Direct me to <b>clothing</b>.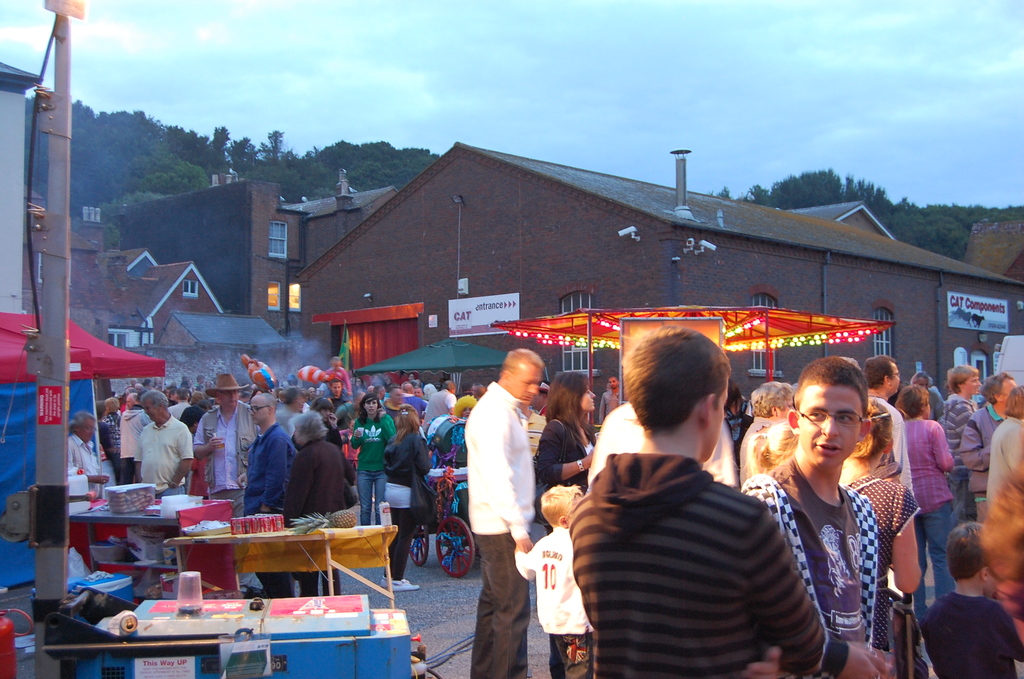
Direction: [111, 407, 147, 482].
